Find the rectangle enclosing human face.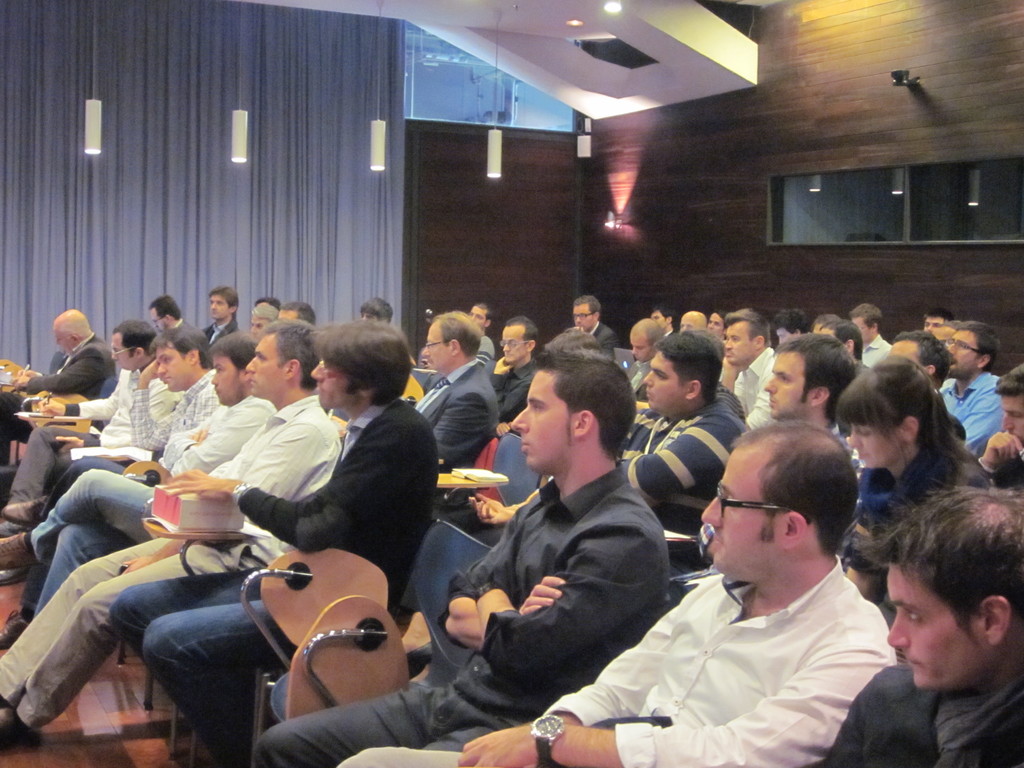
(1000, 390, 1023, 442).
